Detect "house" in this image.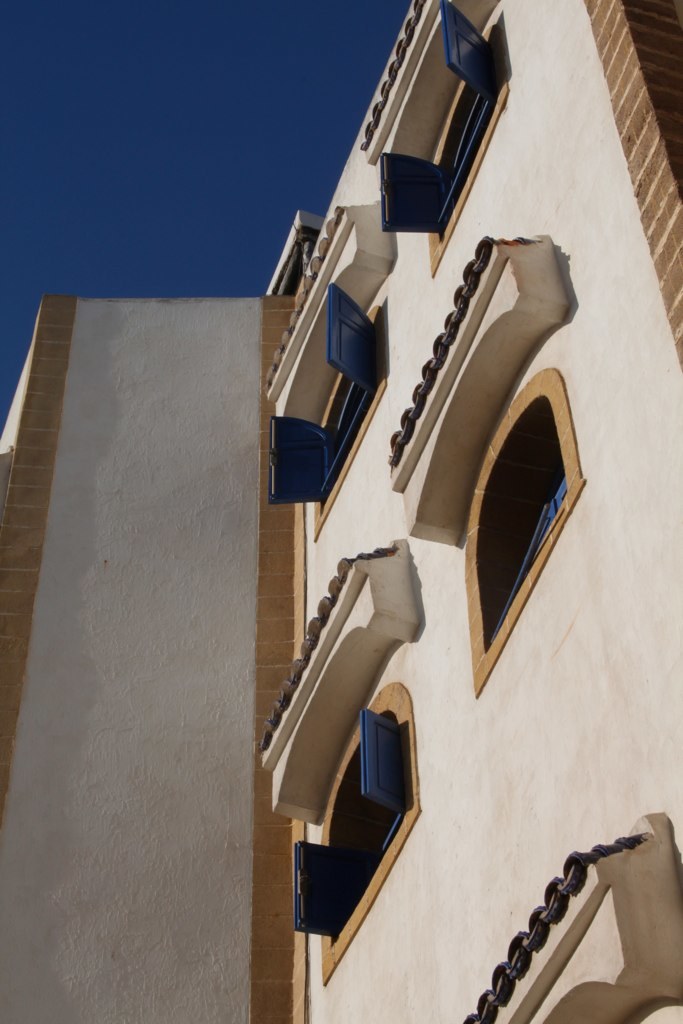
Detection: 0:0:682:1023.
